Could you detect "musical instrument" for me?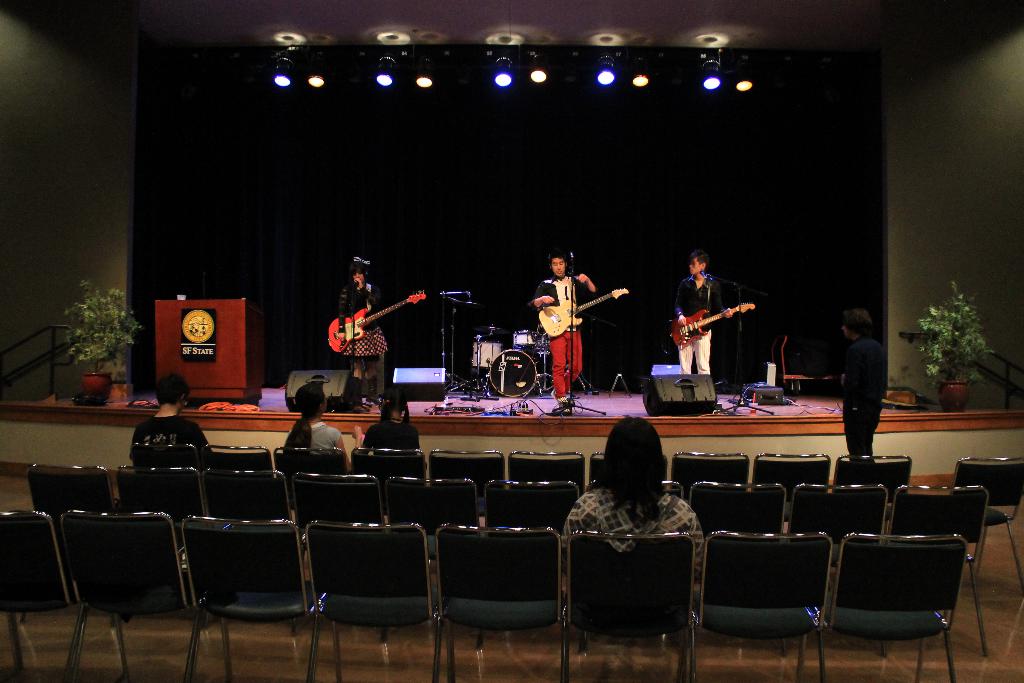
Detection result: box(670, 299, 760, 350).
